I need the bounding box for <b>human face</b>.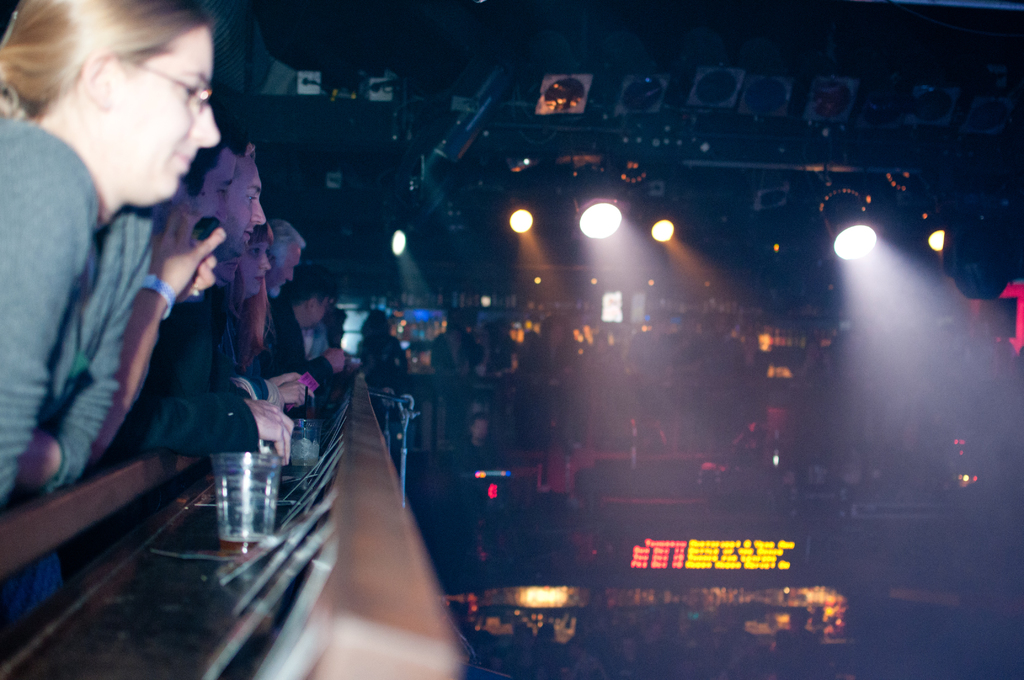
Here it is: rect(247, 236, 271, 292).
